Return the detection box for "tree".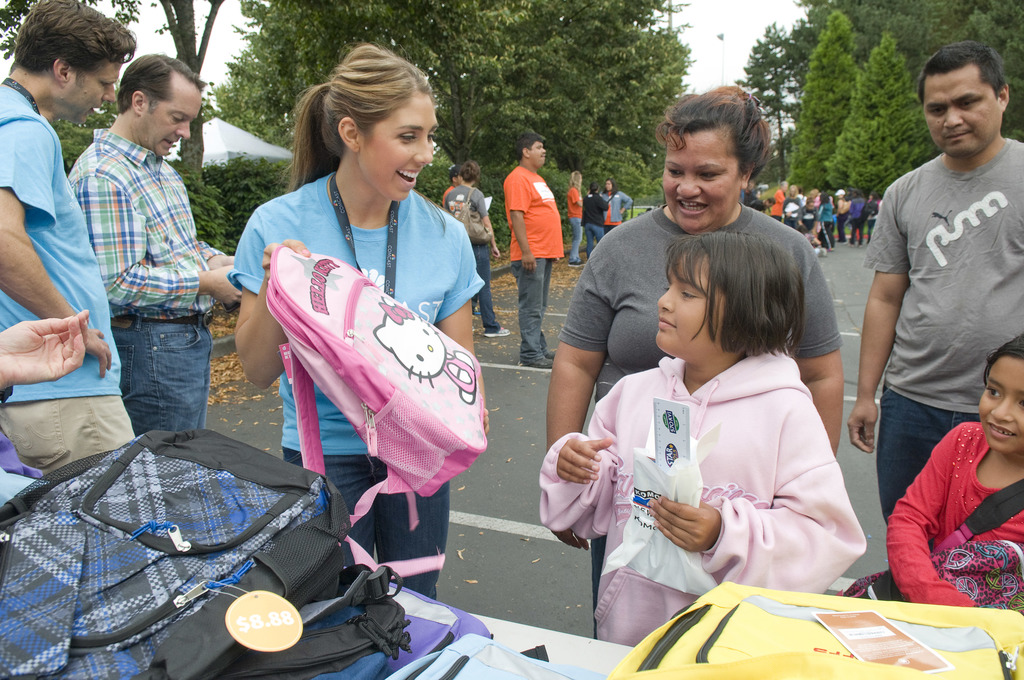
0, 0, 236, 179.
